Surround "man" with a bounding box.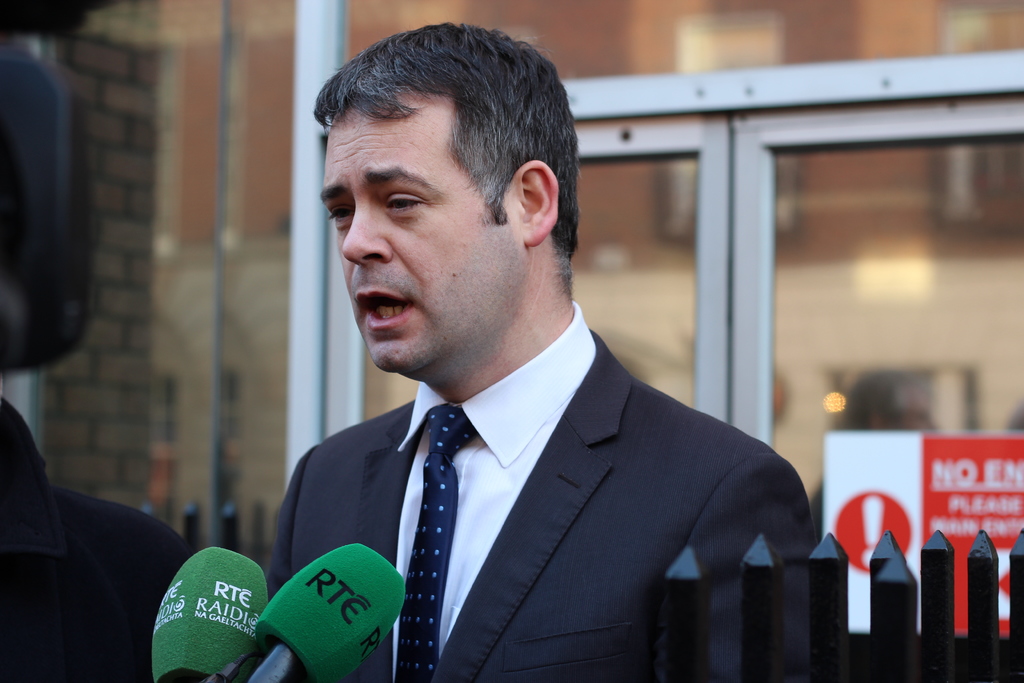
[243,76,852,664].
